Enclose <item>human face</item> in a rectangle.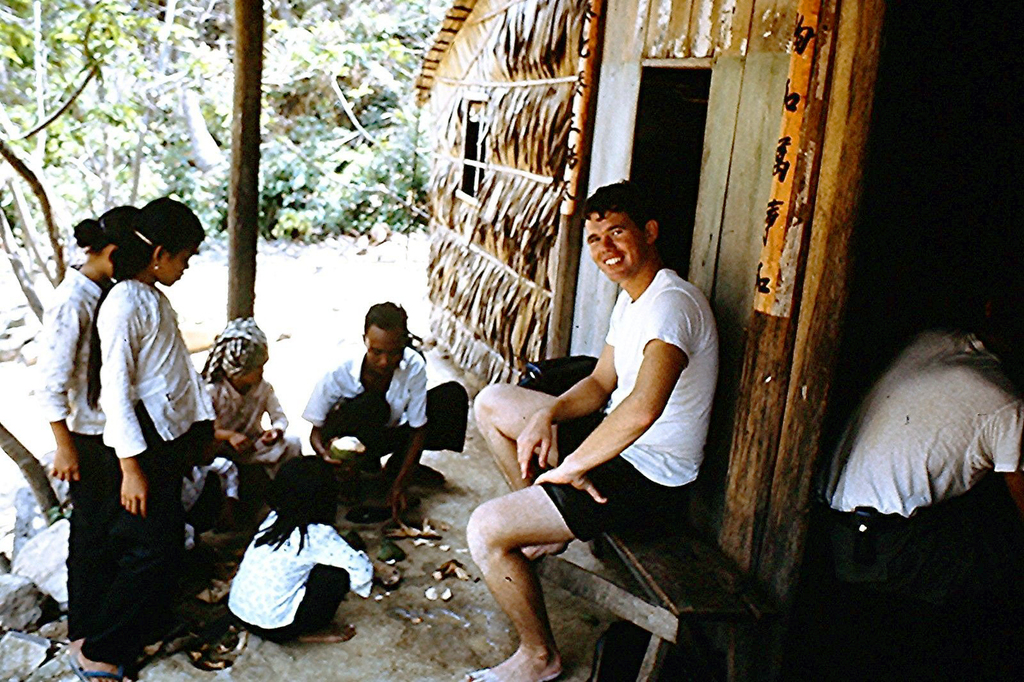
<bbox>163, 246, 200, 288</bbox>.
